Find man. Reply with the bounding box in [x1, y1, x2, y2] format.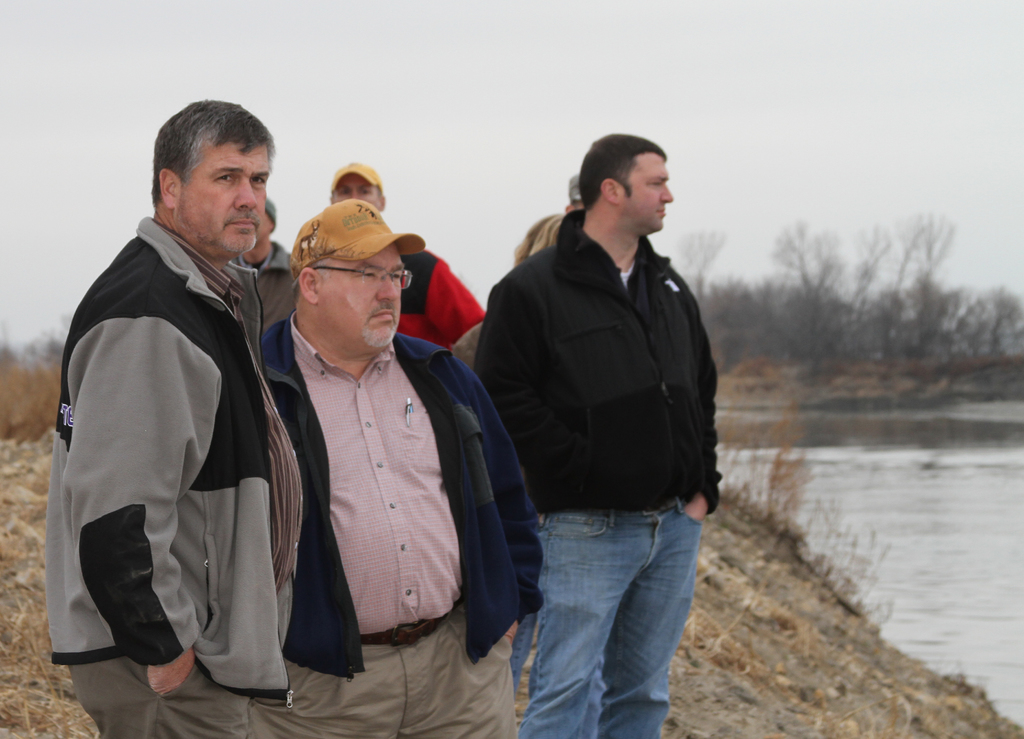
[51, 95, 310, 721].
